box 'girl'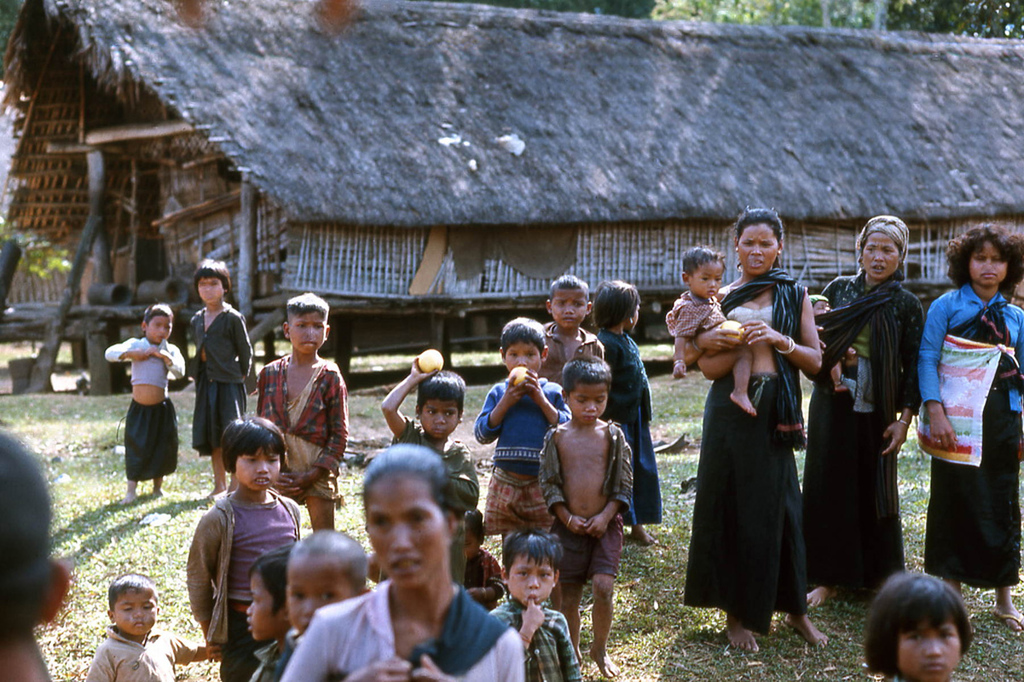
box=[920, 222, 1016, 578]
